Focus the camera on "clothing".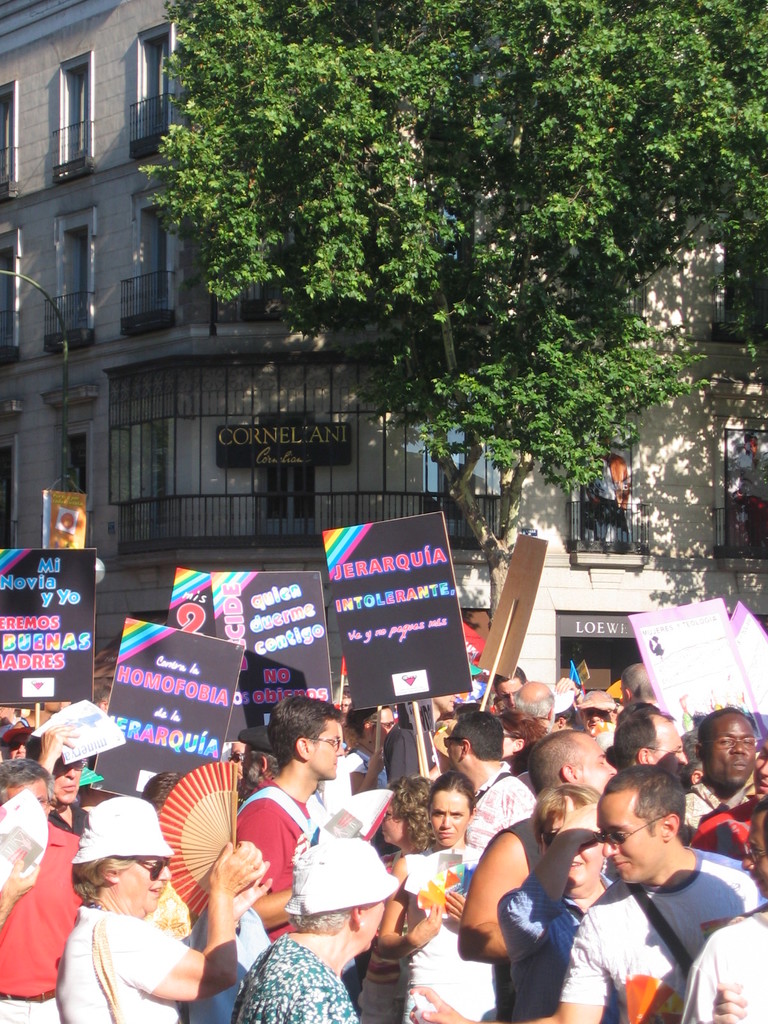
Focus region: left=229, top=931, right=353, bottom=1023.
